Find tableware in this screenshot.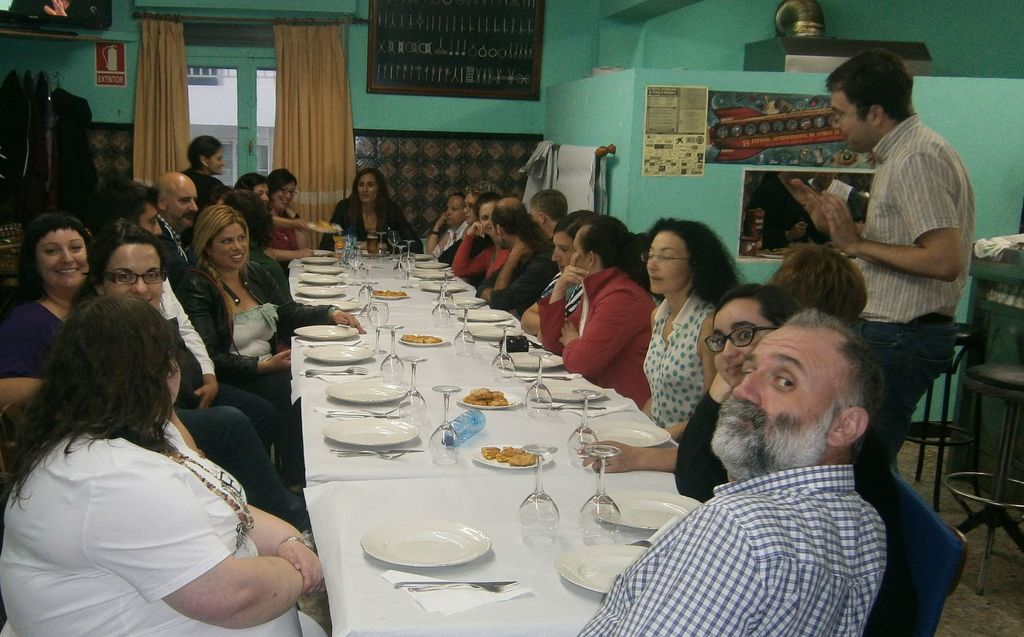
The bounding box for tableware is [367, 234, 380, 256].
